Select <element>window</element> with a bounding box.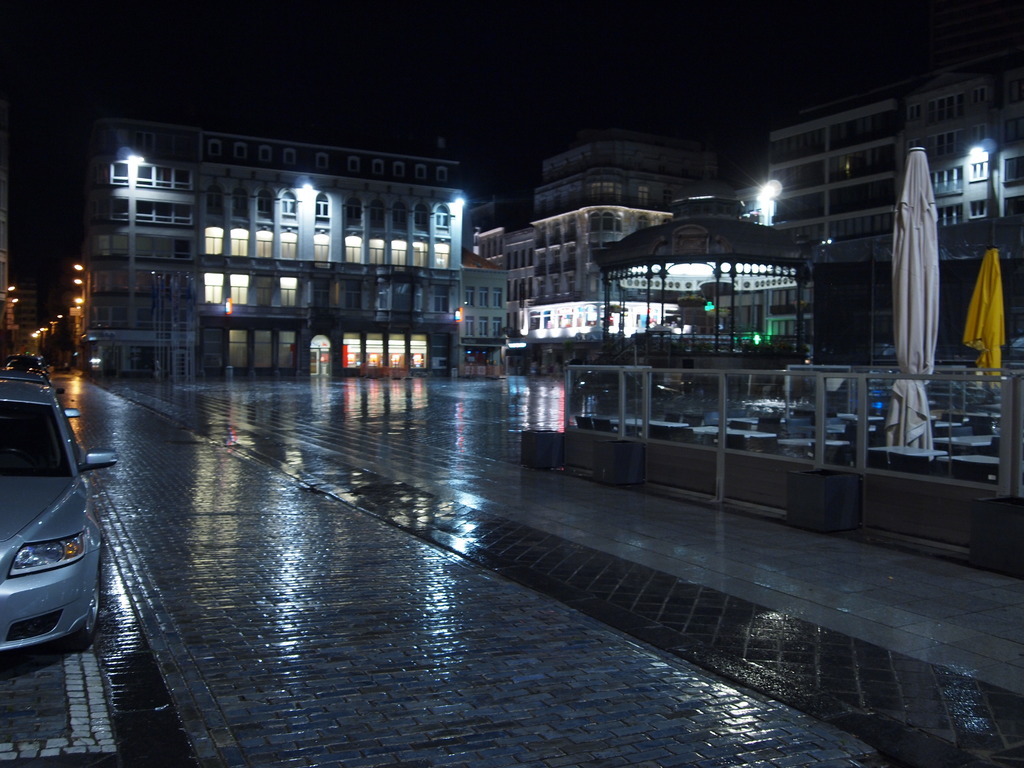
<box>492,239,497,257</box>.
